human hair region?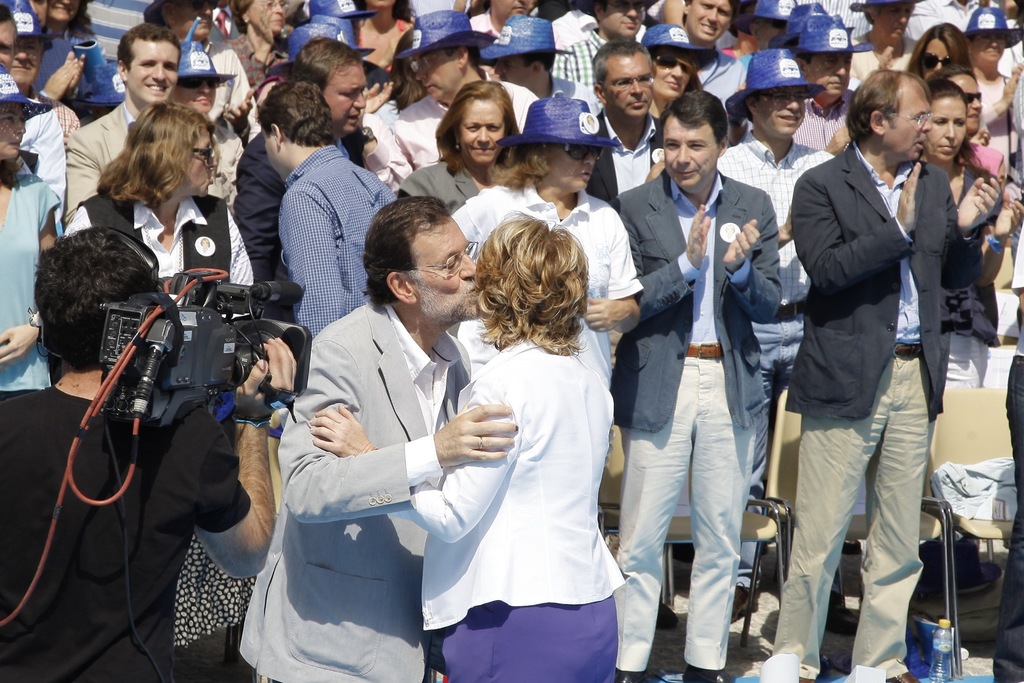
left=230, top=0, right=256, bottom=33
